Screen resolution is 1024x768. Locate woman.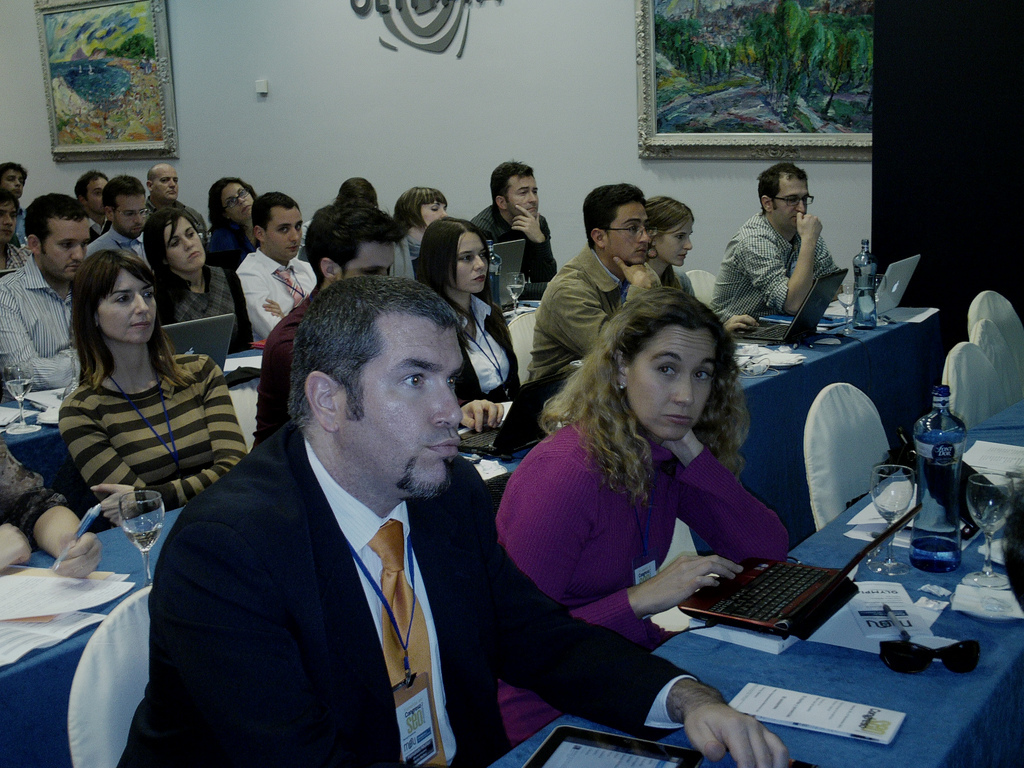
(x1=37, y1=236, x2=232, y2=544).
